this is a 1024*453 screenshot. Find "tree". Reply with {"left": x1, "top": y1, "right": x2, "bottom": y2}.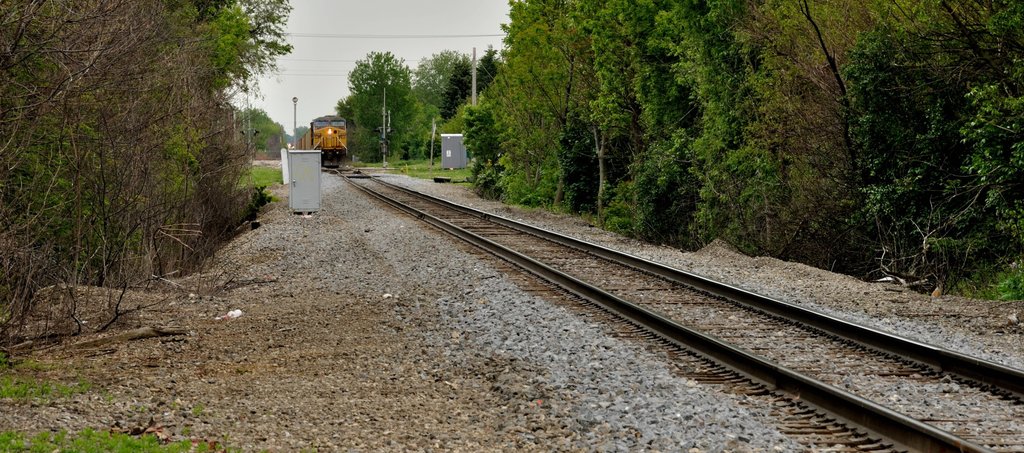
{"left": 495, "top": 0, "right": 561, "bottom": 219}.
